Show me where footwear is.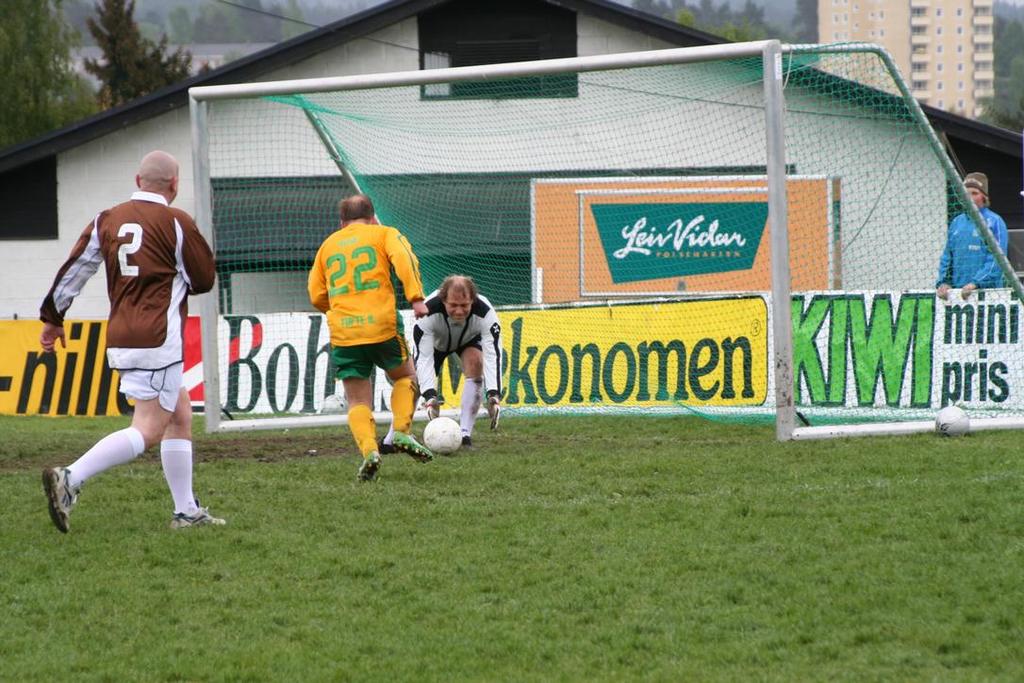
footwear is at box=[376, 433, 433, 469].
